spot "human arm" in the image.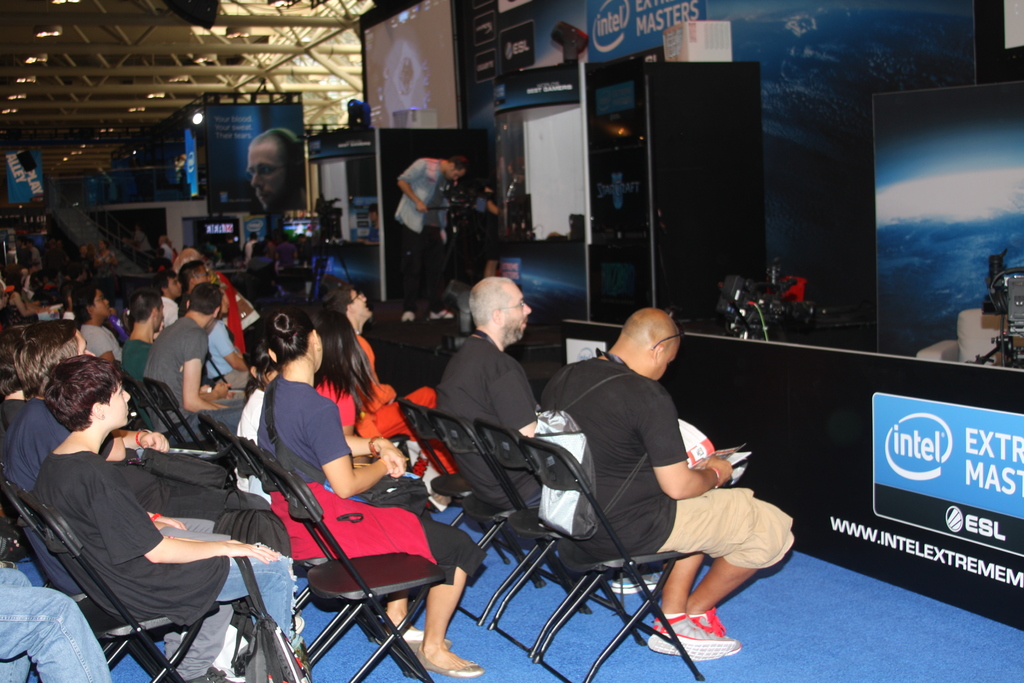
"human arm" found at <region>97, 431, 129, 462</region>.
